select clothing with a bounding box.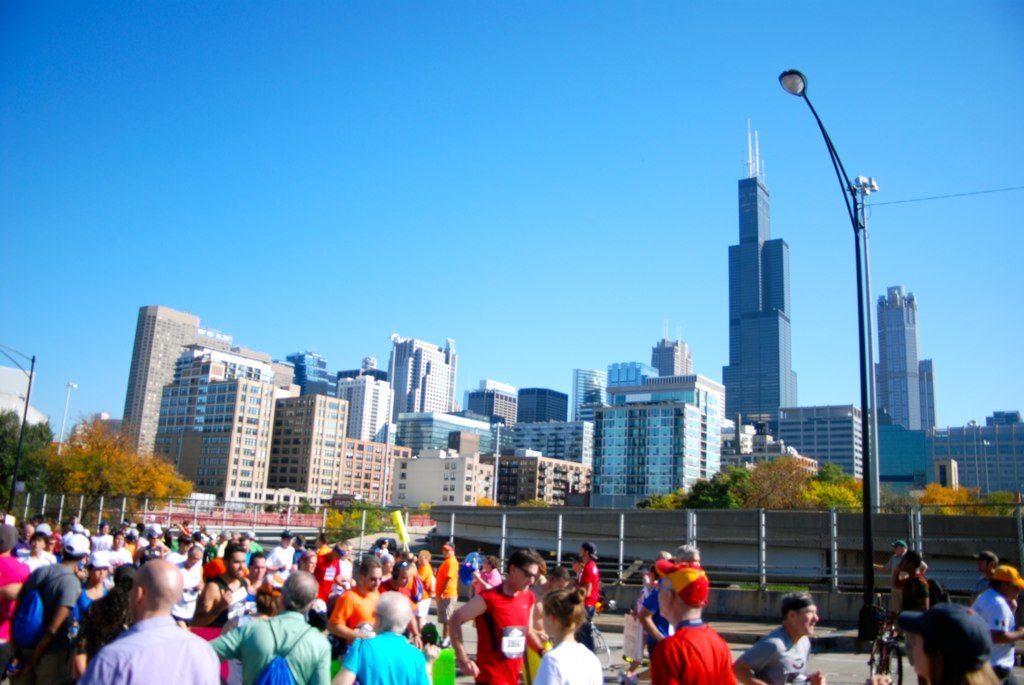
[23,557,82,683].
